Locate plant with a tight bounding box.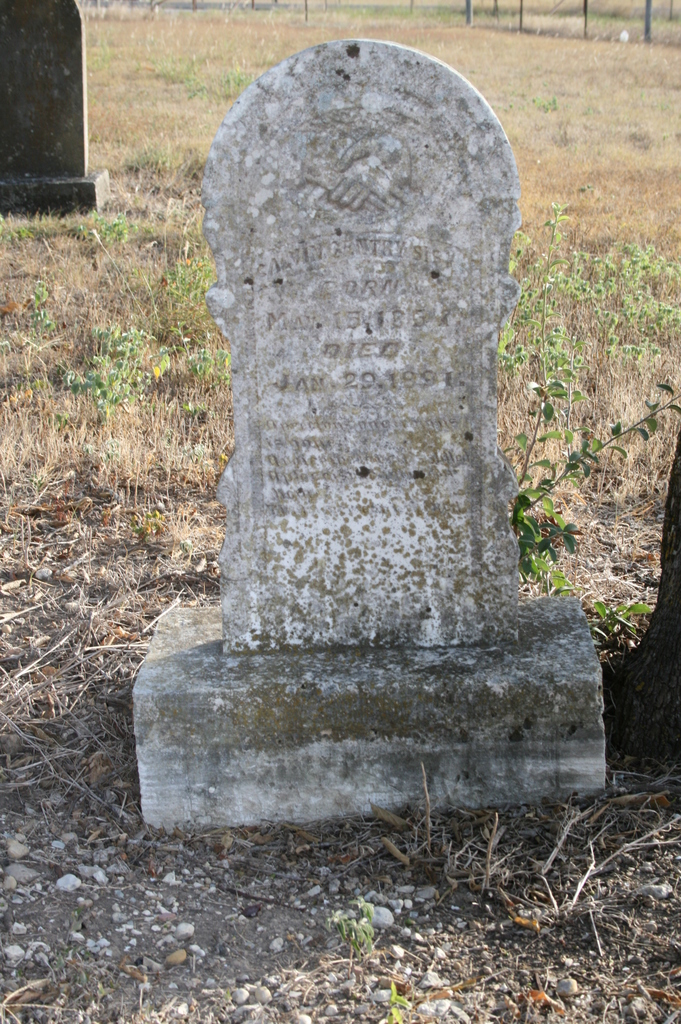
(515,178,680,596).
